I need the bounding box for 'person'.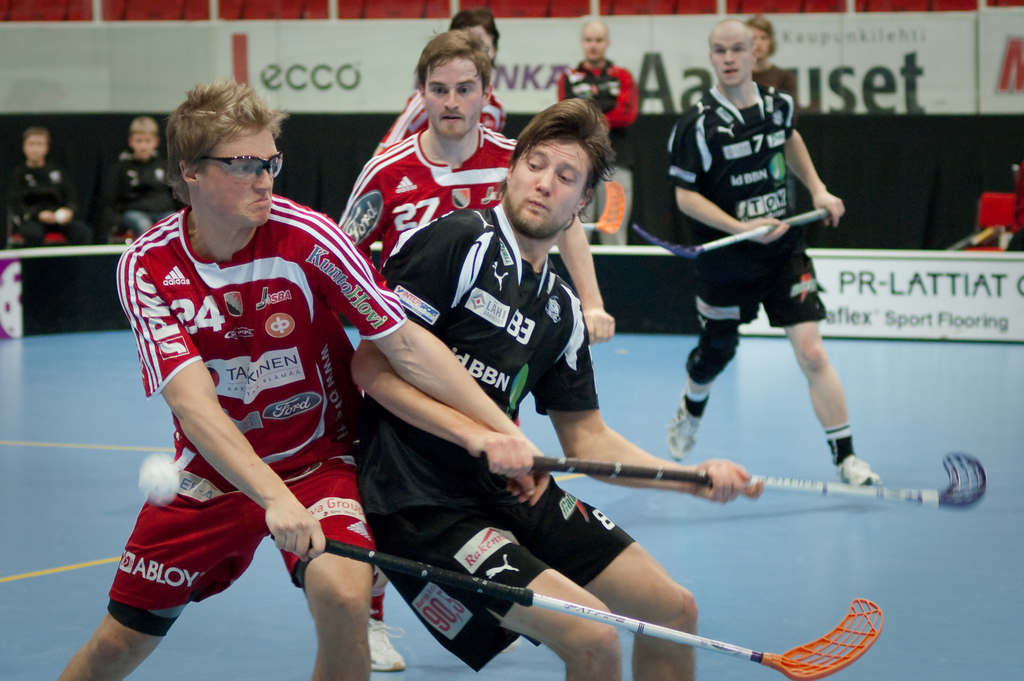
Here it is: locate(367, 8, 514, 166).
